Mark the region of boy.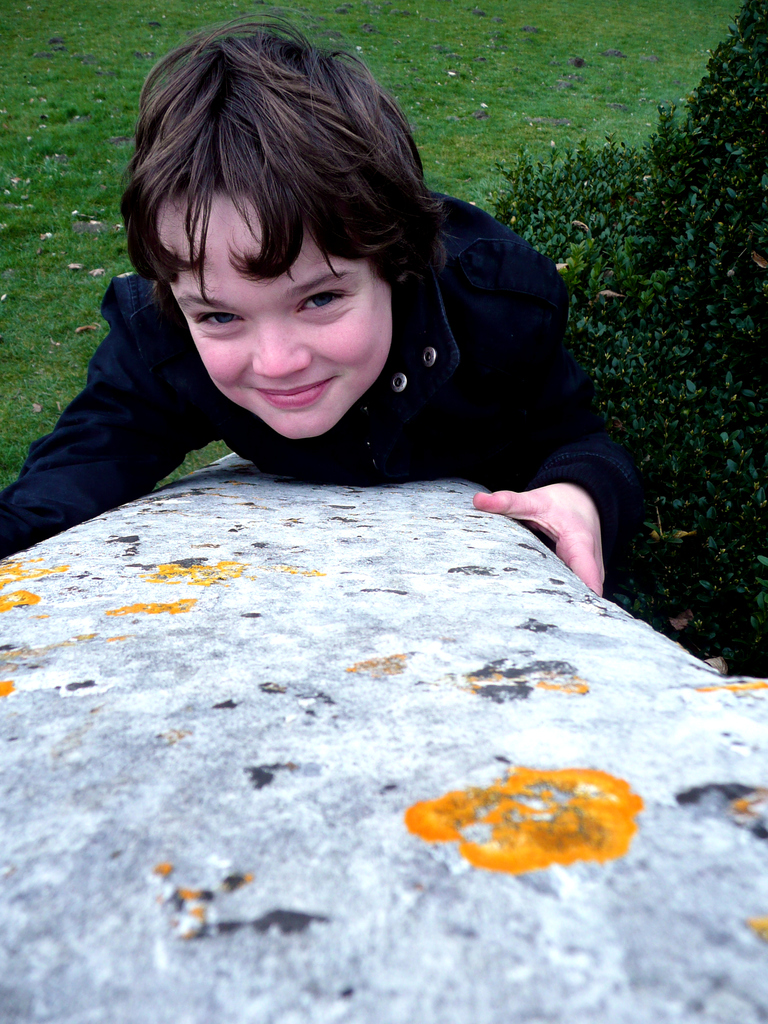
Region: x1=0 y1=29 x2=612 y2=616.
